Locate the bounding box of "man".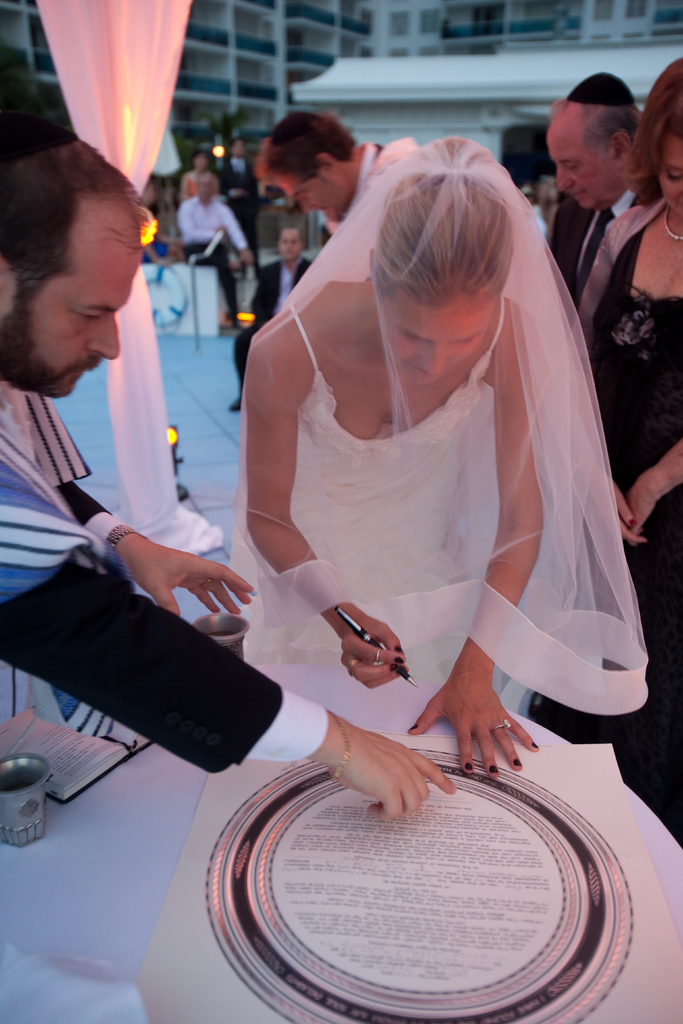
Bounding box: 174, 158, 260, 322.
